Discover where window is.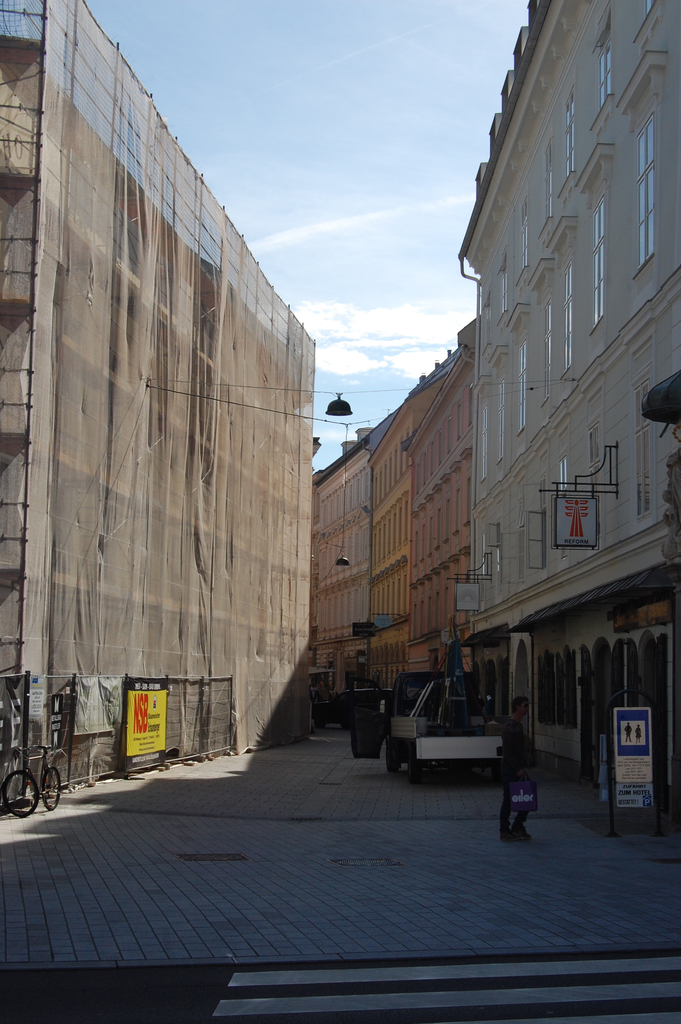
Discovered at [x1=492, y1=518, x2=501, y2=592].
